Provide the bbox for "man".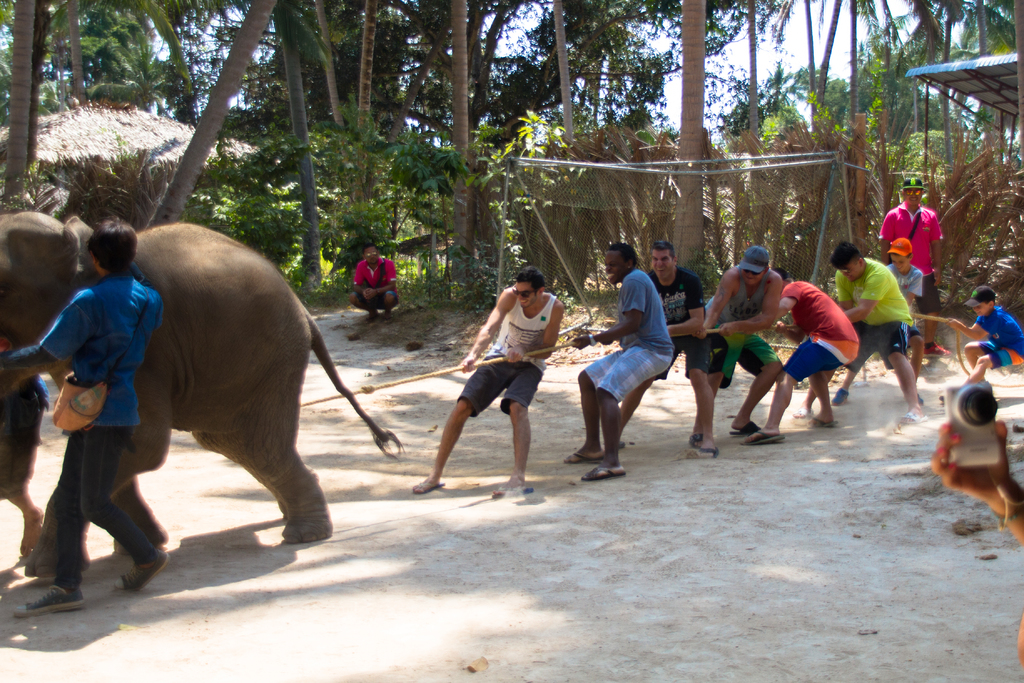
x1=347 y1=242 x2=402 y2=322.
